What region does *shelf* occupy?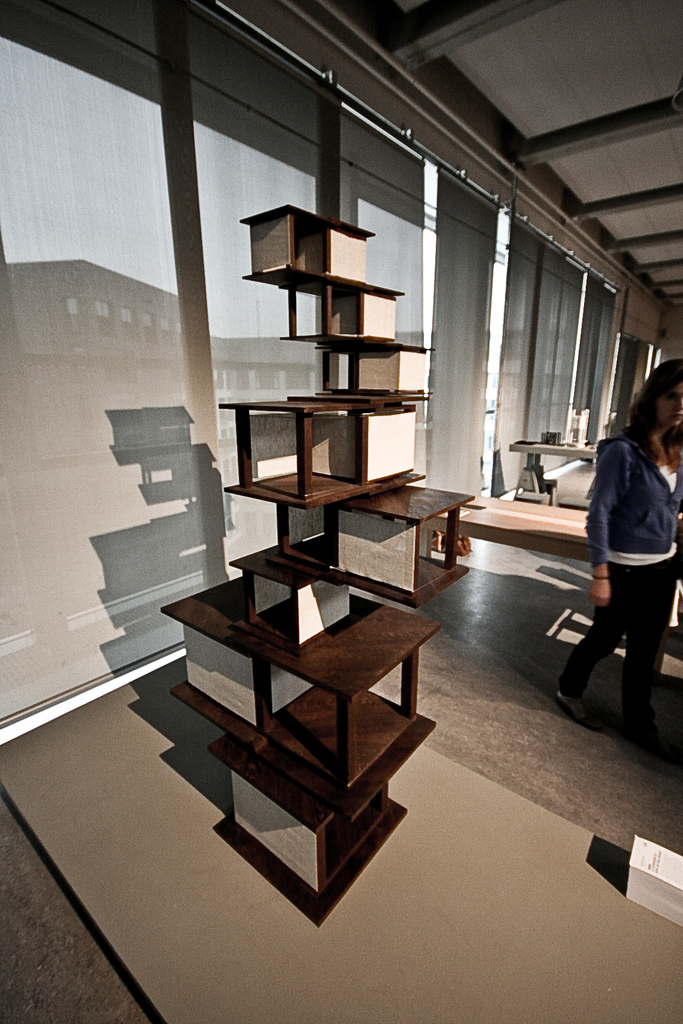
304/785/439/904.
